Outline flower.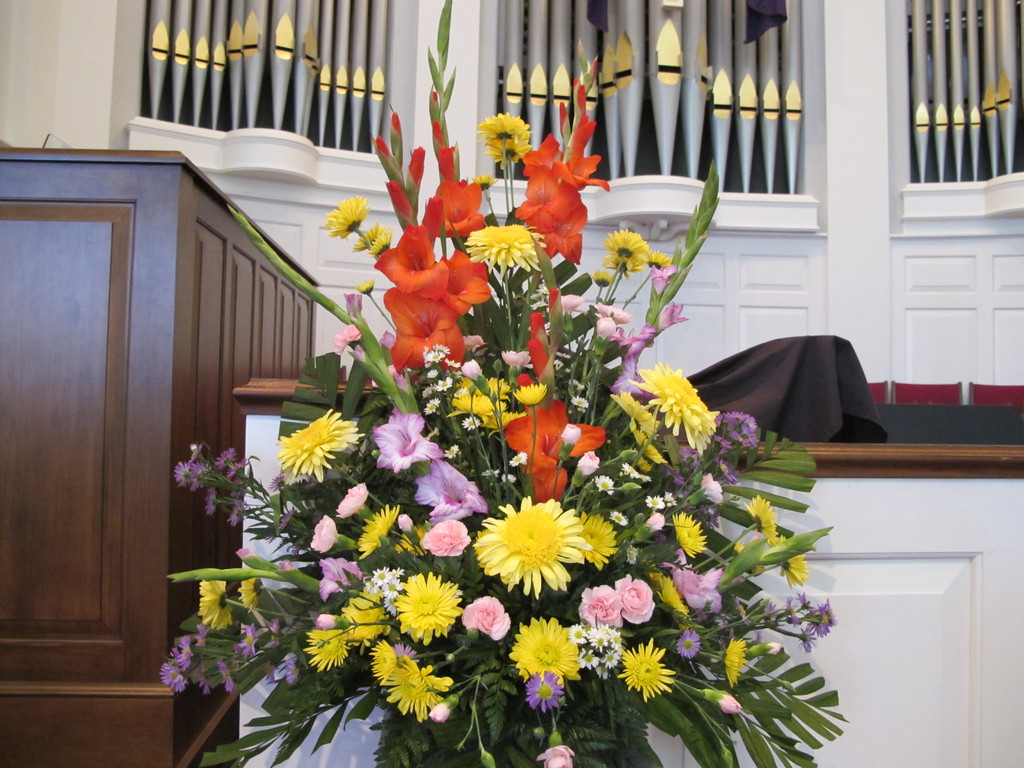
Outline: {"left": 489, "top": 410, "right": 522, "bottom": 432}.
